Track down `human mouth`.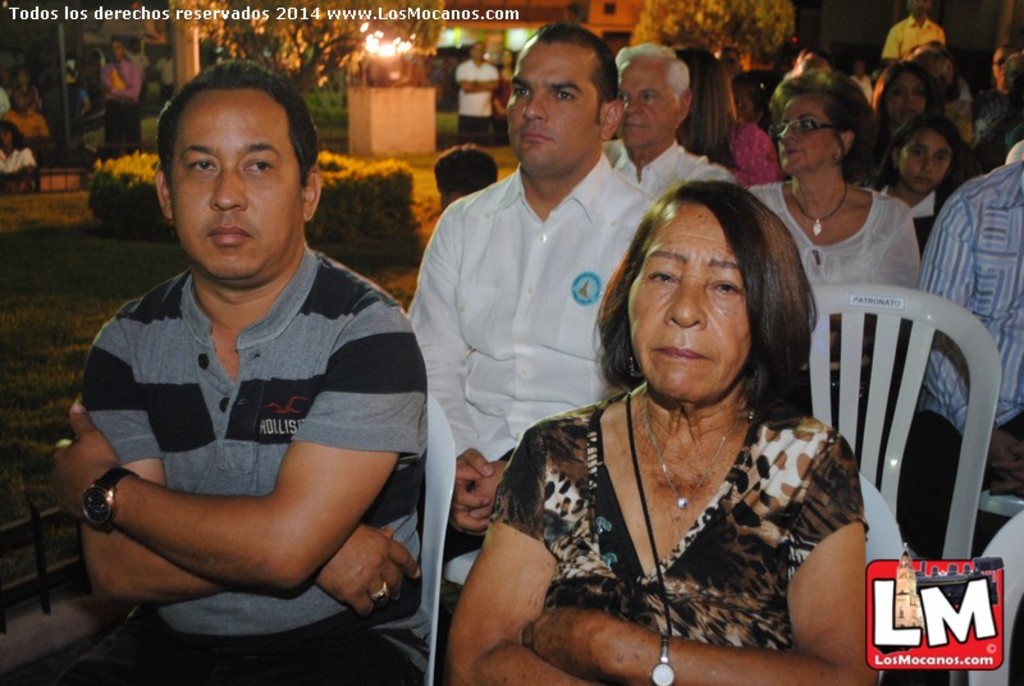
Tracked to <region>654, 340, 709, 365</region>.
